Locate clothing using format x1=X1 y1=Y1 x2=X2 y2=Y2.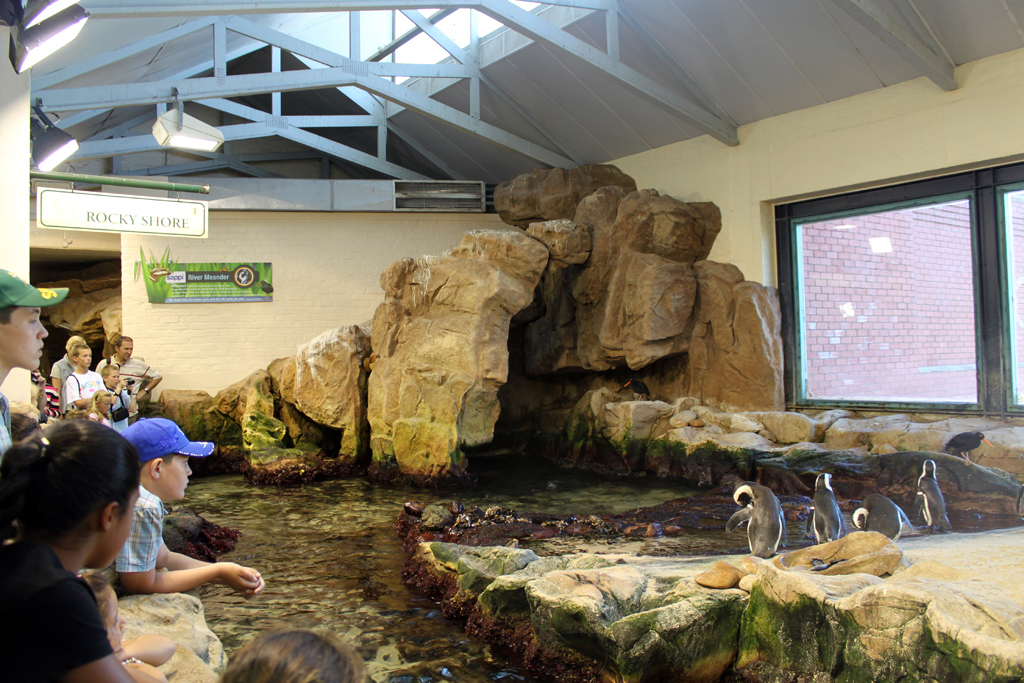
x1=54 y1=363 x2=77 y2=383.
